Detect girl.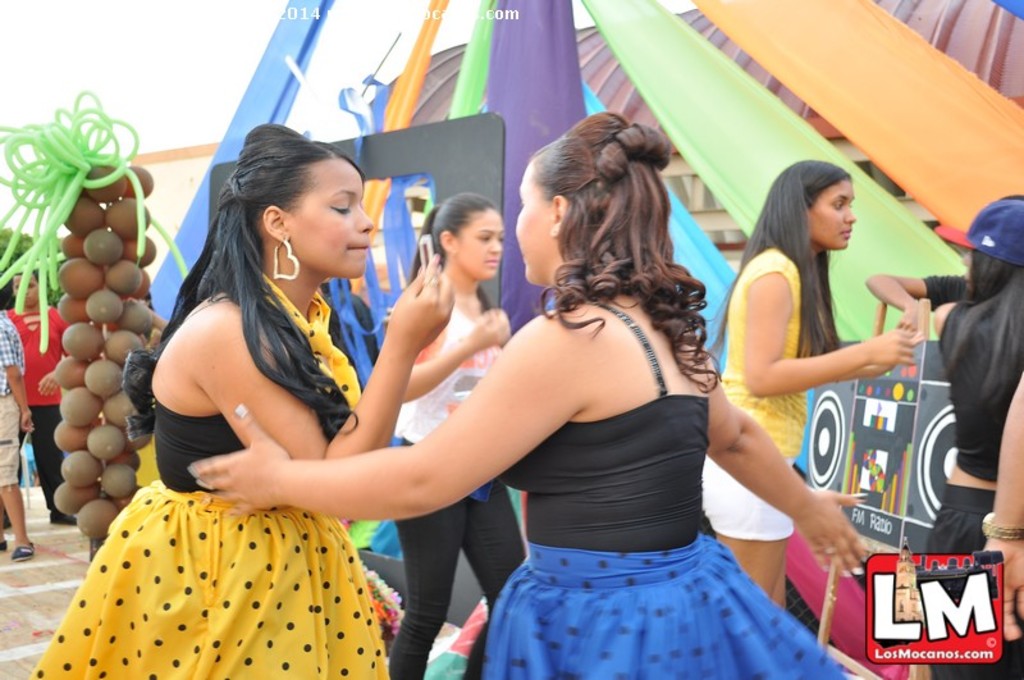
Detected at detection(187, 118, 879, 679).
